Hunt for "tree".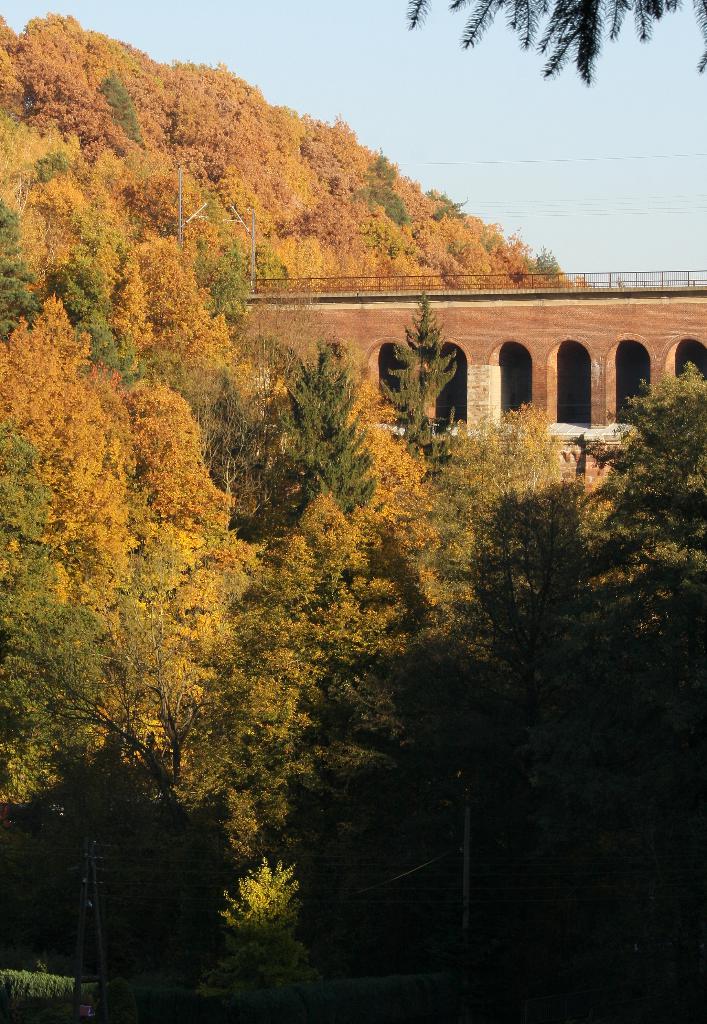
Hunted down at <region>0, 190, 29, 316</region>.
